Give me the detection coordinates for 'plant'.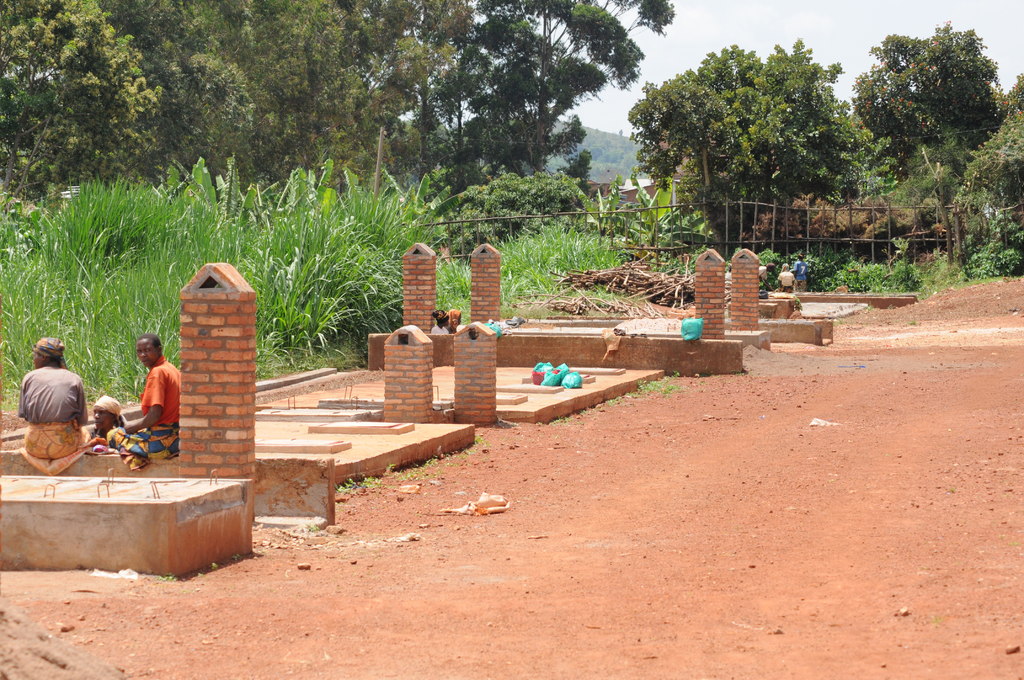
(634,182,711,245).
